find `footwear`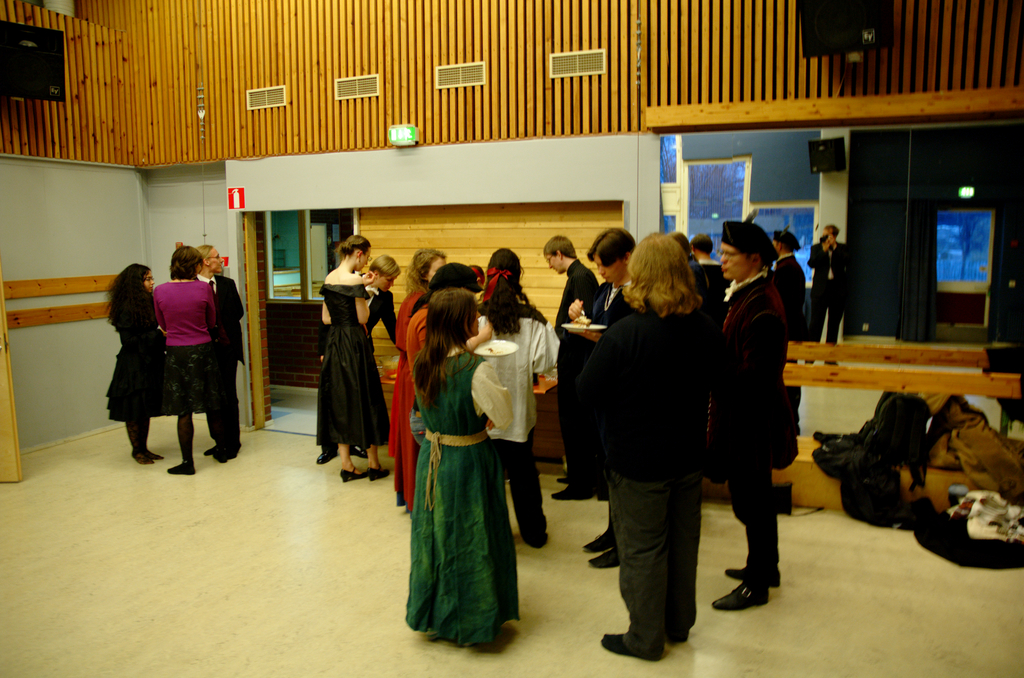
[591,545,620,570]
